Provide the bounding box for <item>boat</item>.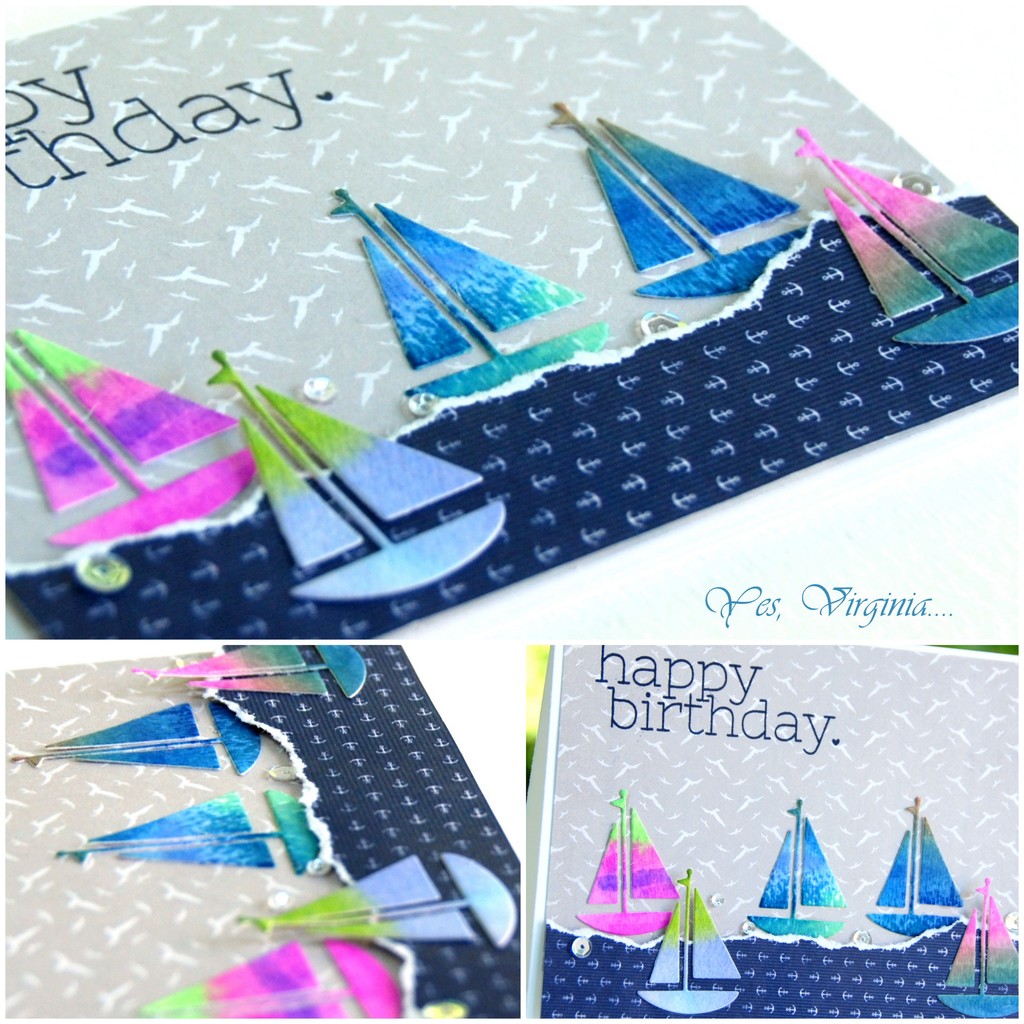
<box>324,183,609,395</box>.
